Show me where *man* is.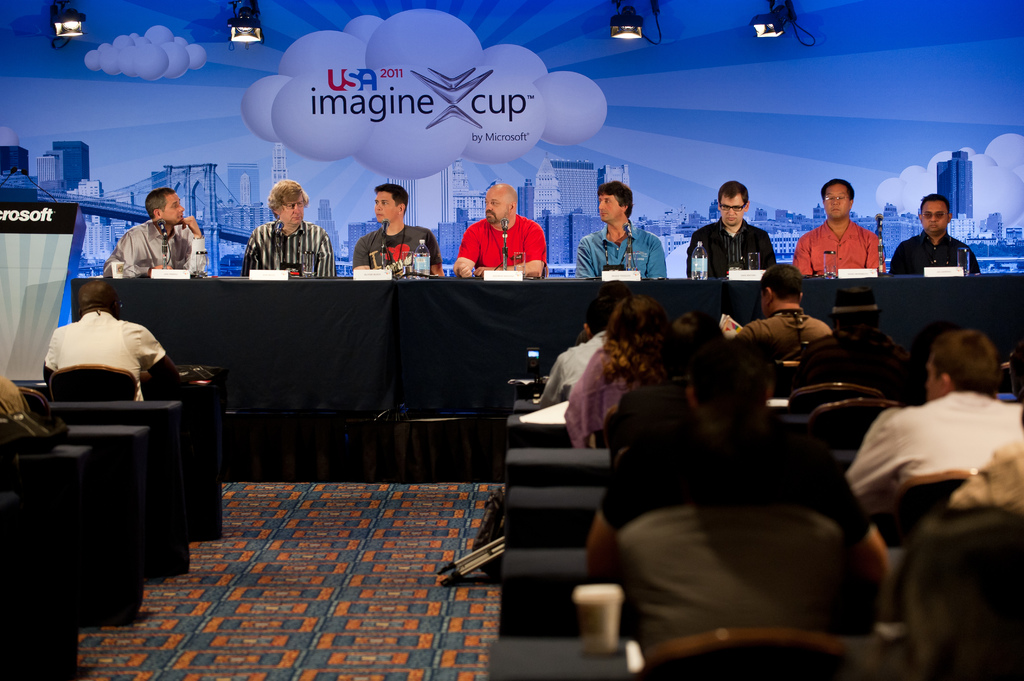
*man* is at [95,184,210,280].
